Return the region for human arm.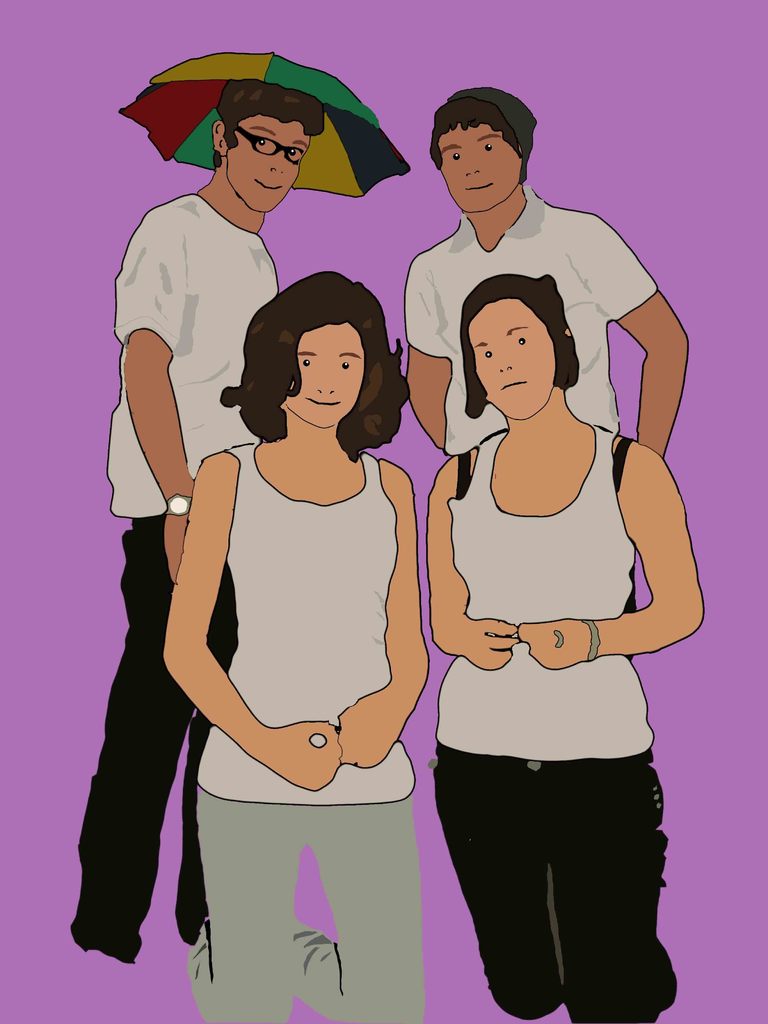
(403, 243, 450, 458).
